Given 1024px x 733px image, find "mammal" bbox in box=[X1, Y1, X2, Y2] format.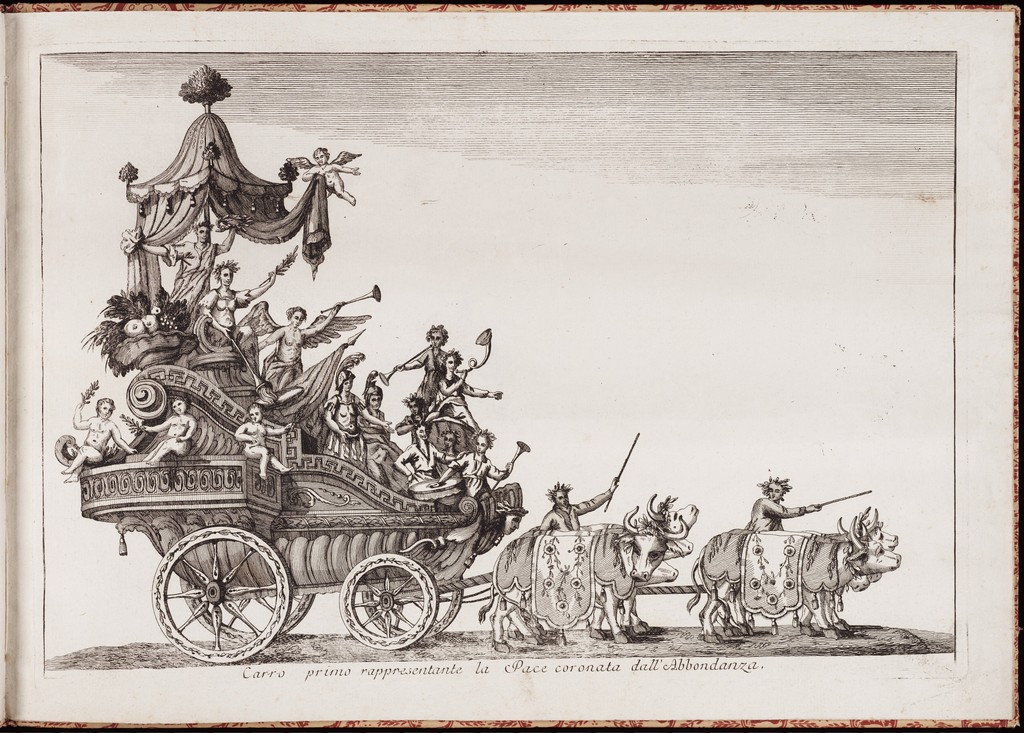
box=[396, 324, 458, 403].
